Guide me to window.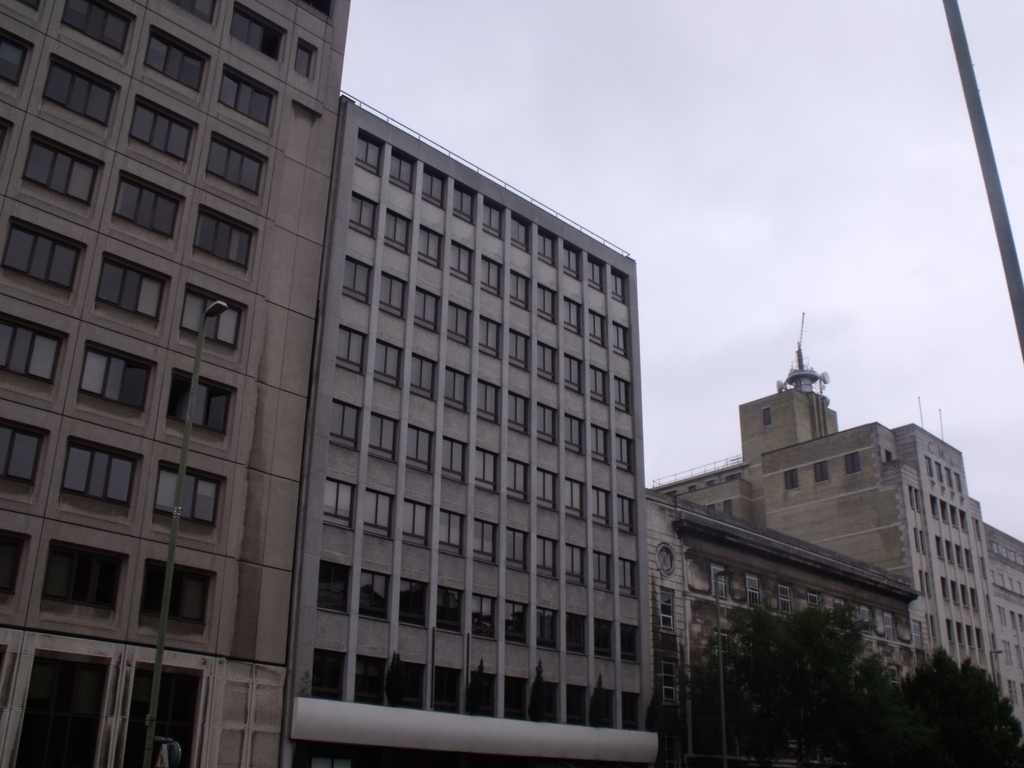
Guidance: locate(414, 287, 444, 331).
